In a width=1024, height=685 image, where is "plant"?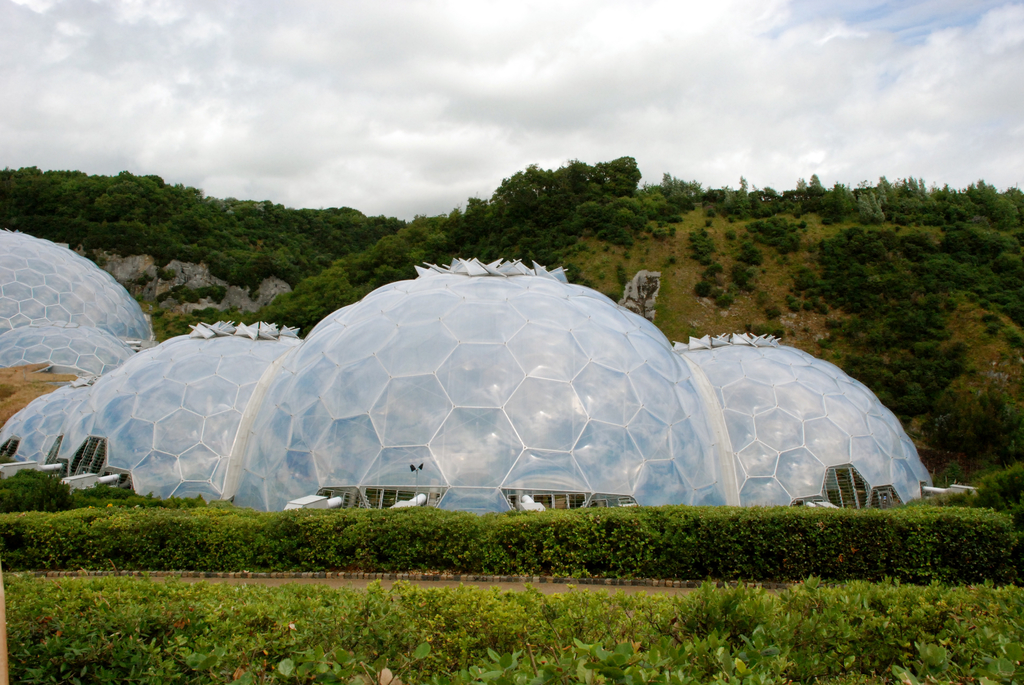
BBox(814, 302, 827, 317).
